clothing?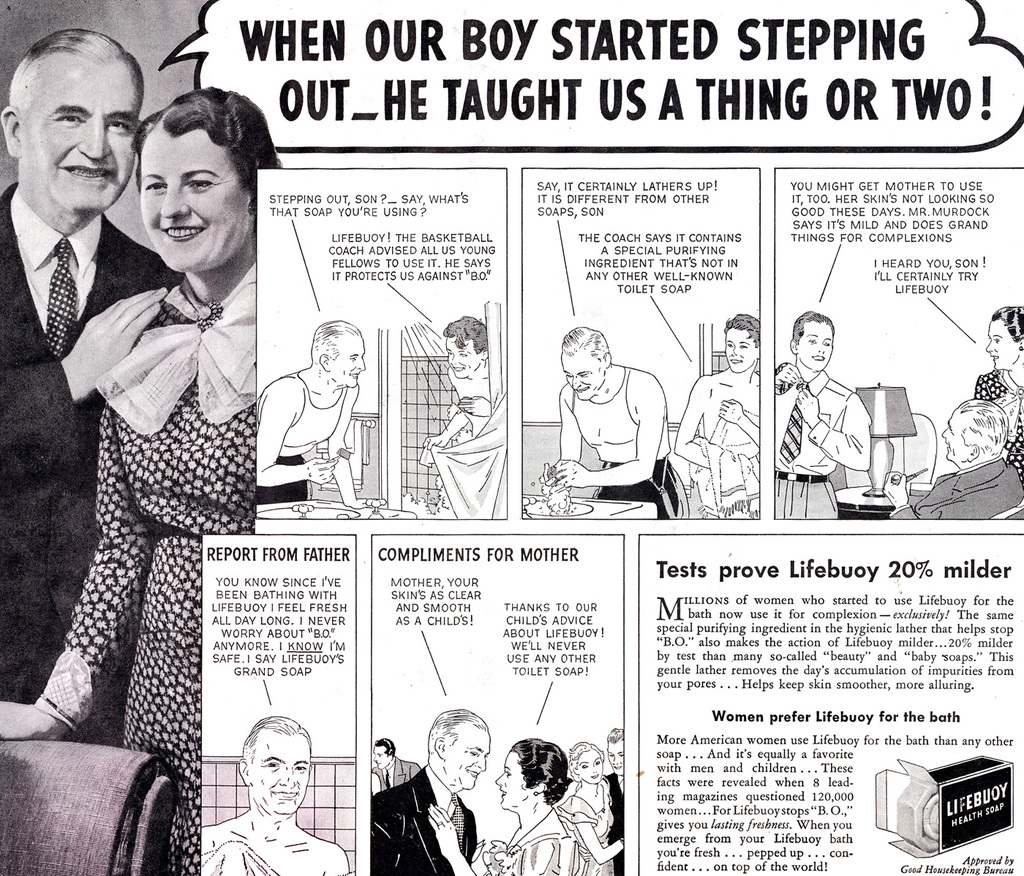
492/815/575/875
